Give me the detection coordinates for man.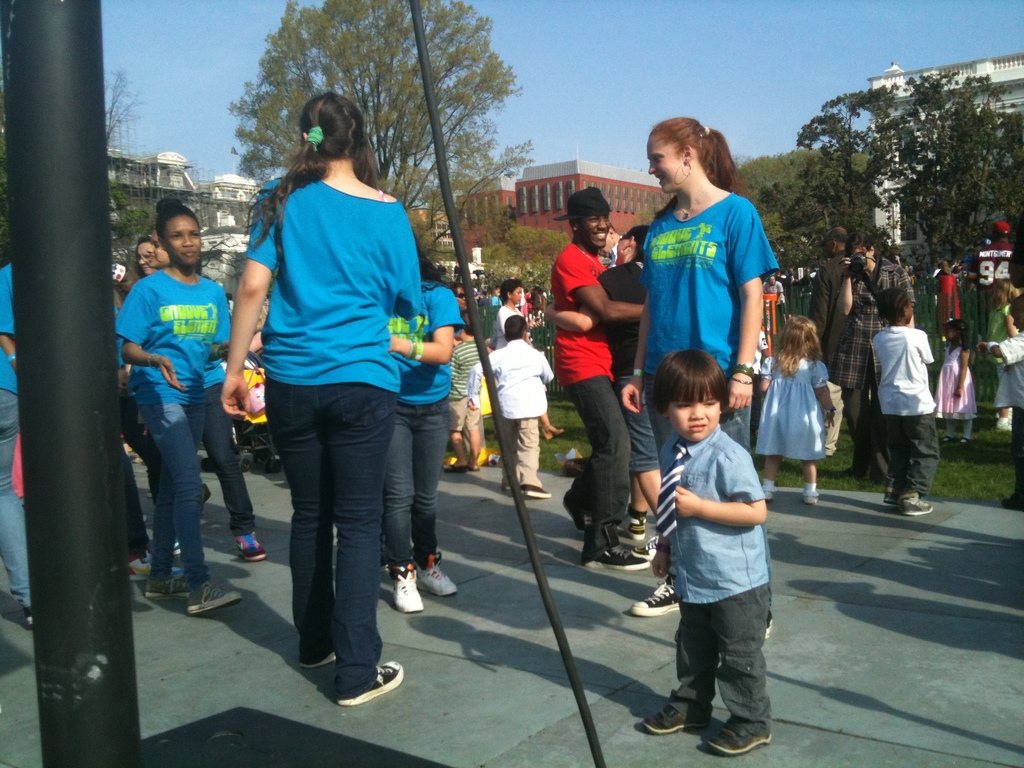
{"left": 753, "top": 269, "right": 797, "bottom": 333}.
